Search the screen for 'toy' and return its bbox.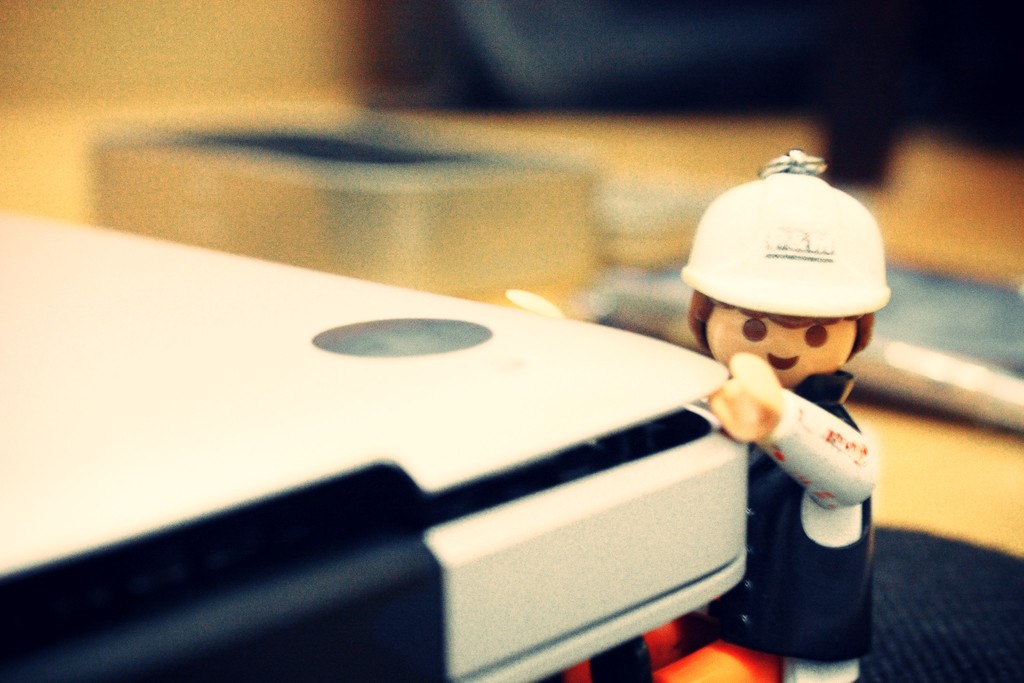
Found: left=556, top=146, right=874, bottom=682.
